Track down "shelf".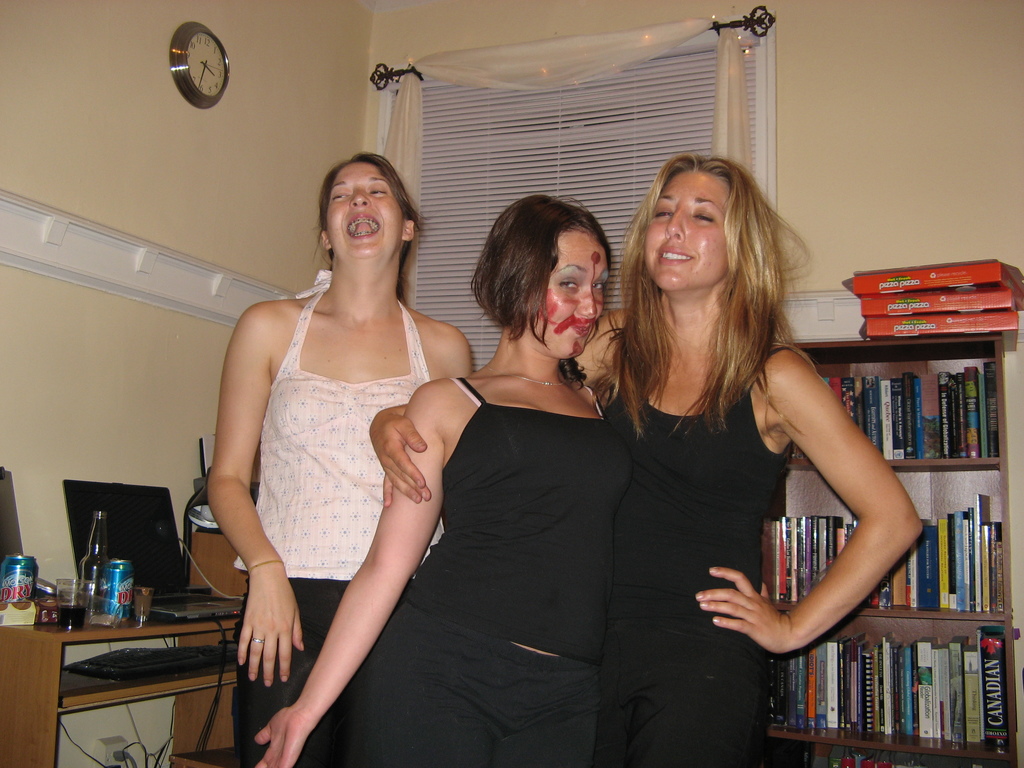
Tracked to rect(813, 749, 979, 767).
